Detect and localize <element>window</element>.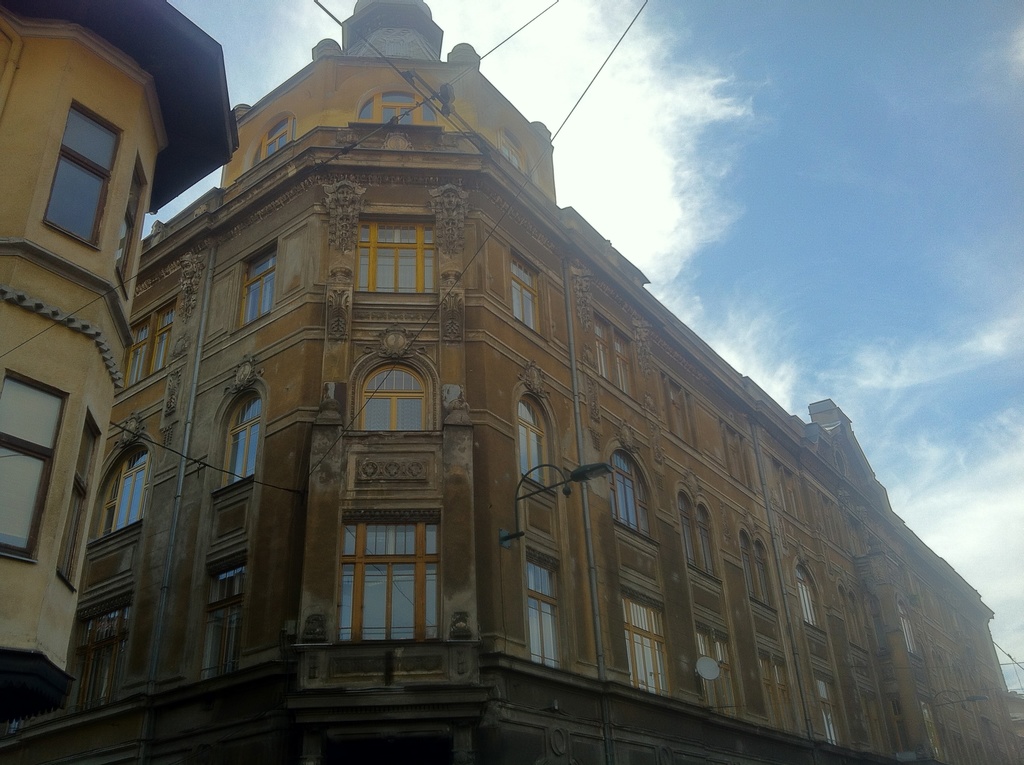
Localized at {"x1": 90, "y1": 427, "x2": 152, "y2": 530}.
